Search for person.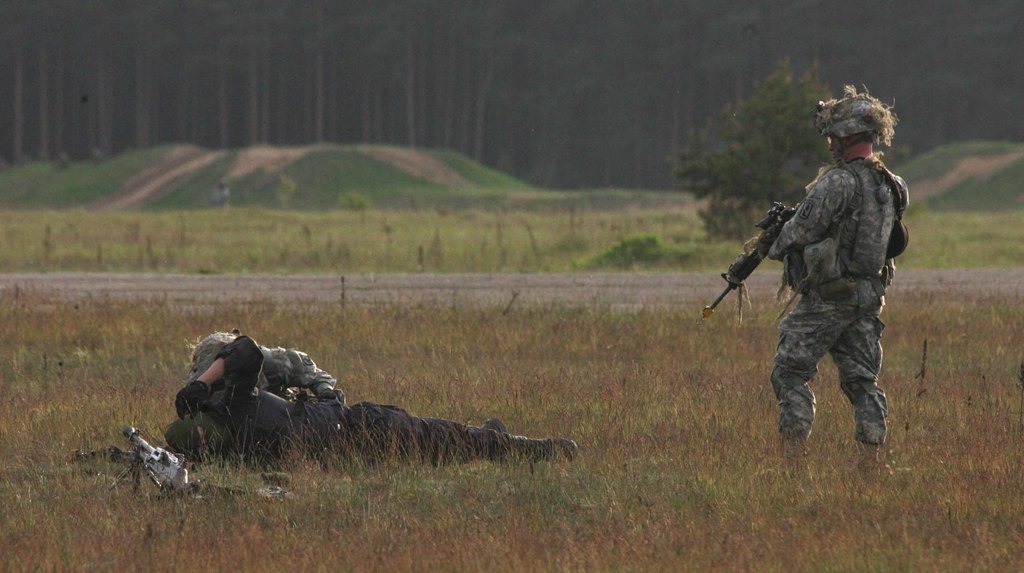
Found at x1=164, y1=351, x2=584, y2=458.
